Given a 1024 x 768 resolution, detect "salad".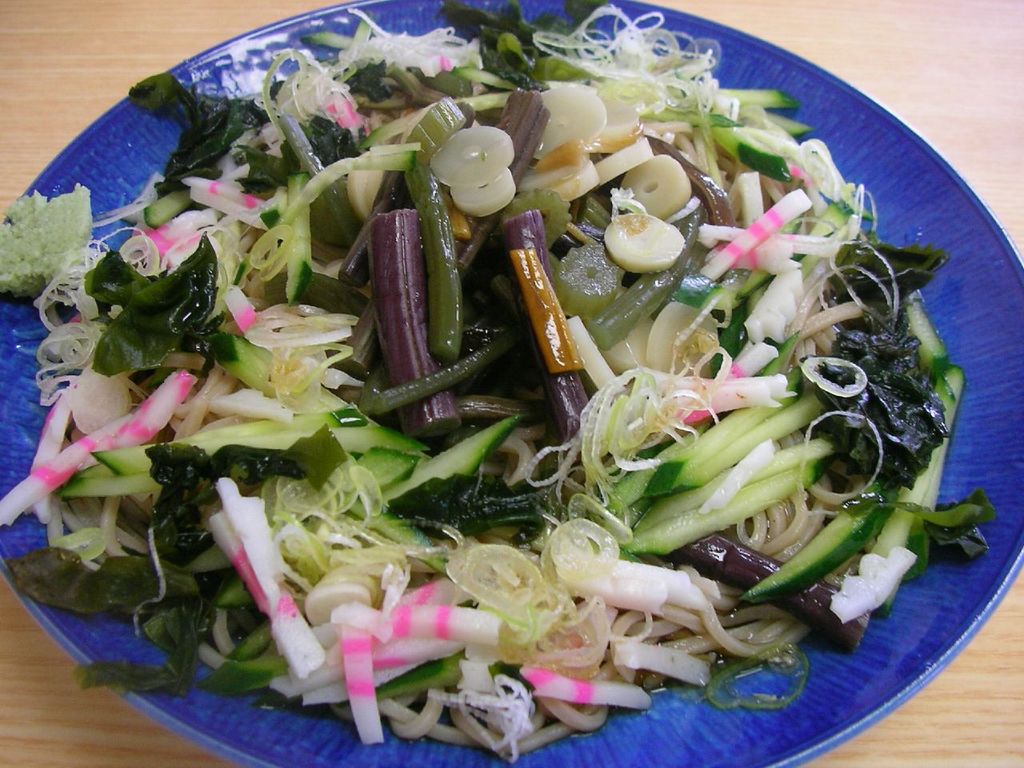
(left=0, top=0, right=991, bottom=762).
